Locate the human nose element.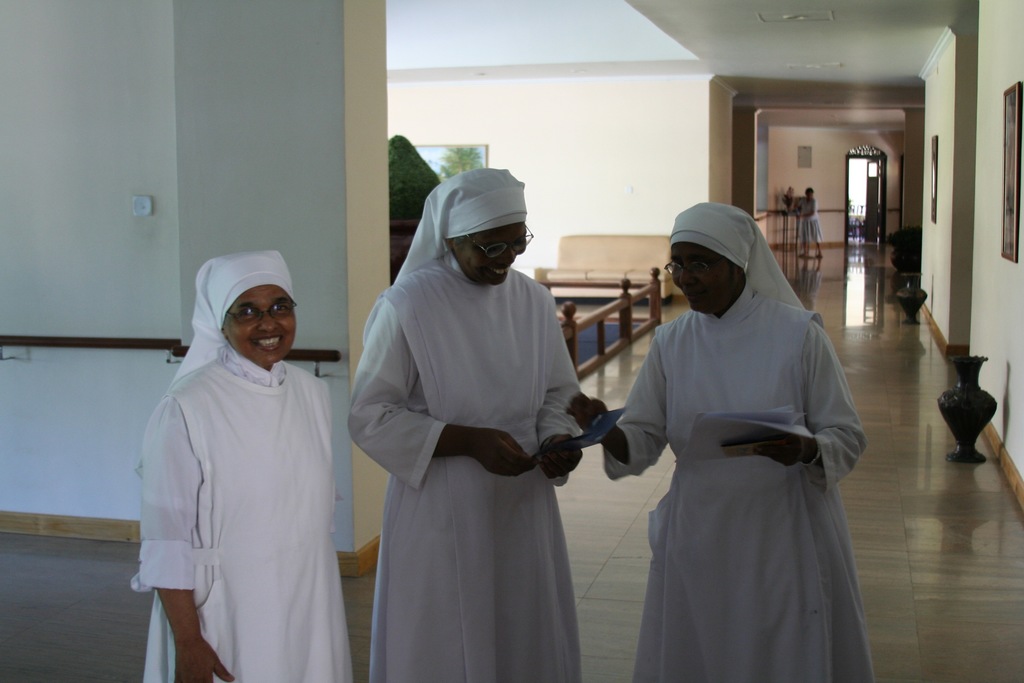
Element bbox: <bbox>257, 309, 280, 336</bbox>.
